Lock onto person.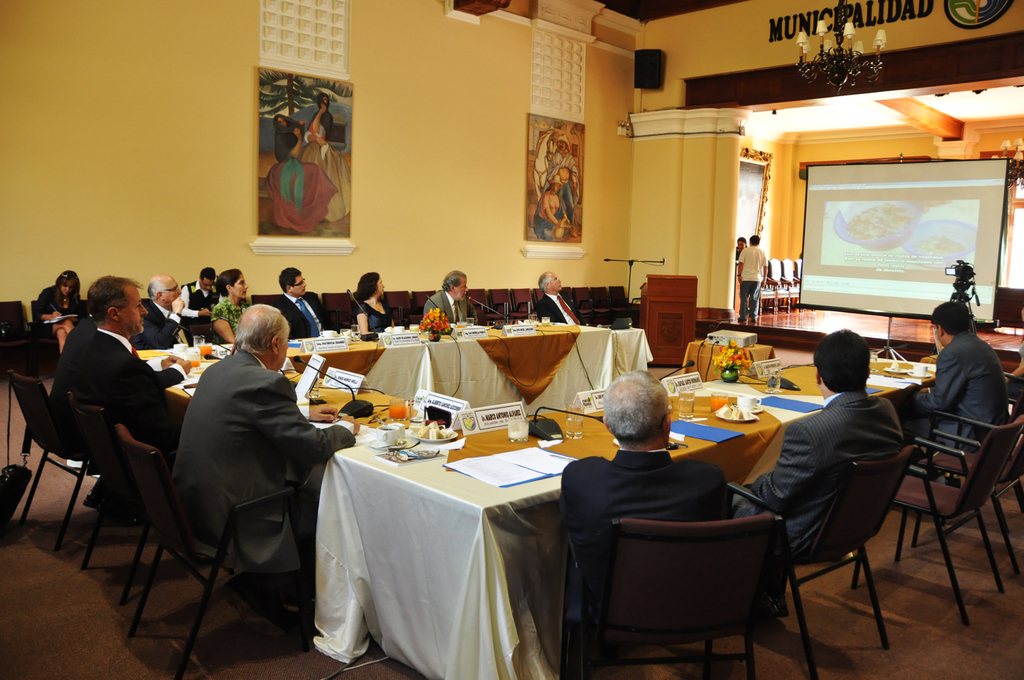
Locked: [556,373,757,662].
